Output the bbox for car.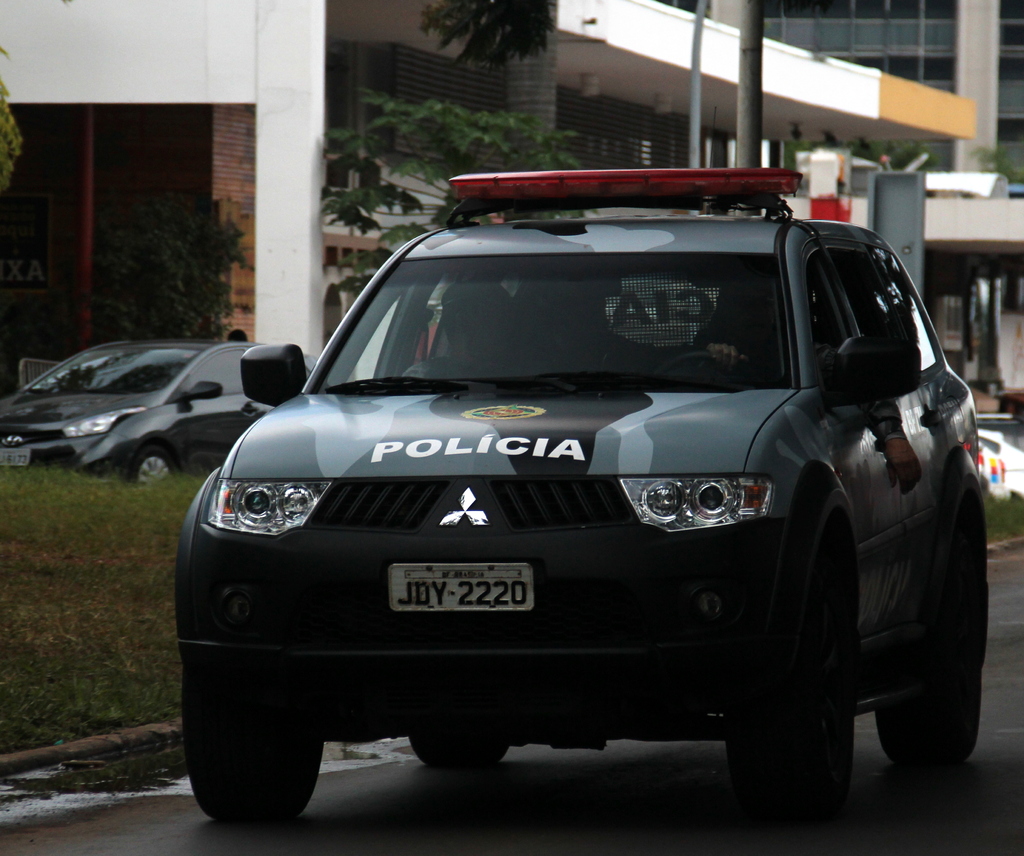
<box>0,333,314,484</box>.
